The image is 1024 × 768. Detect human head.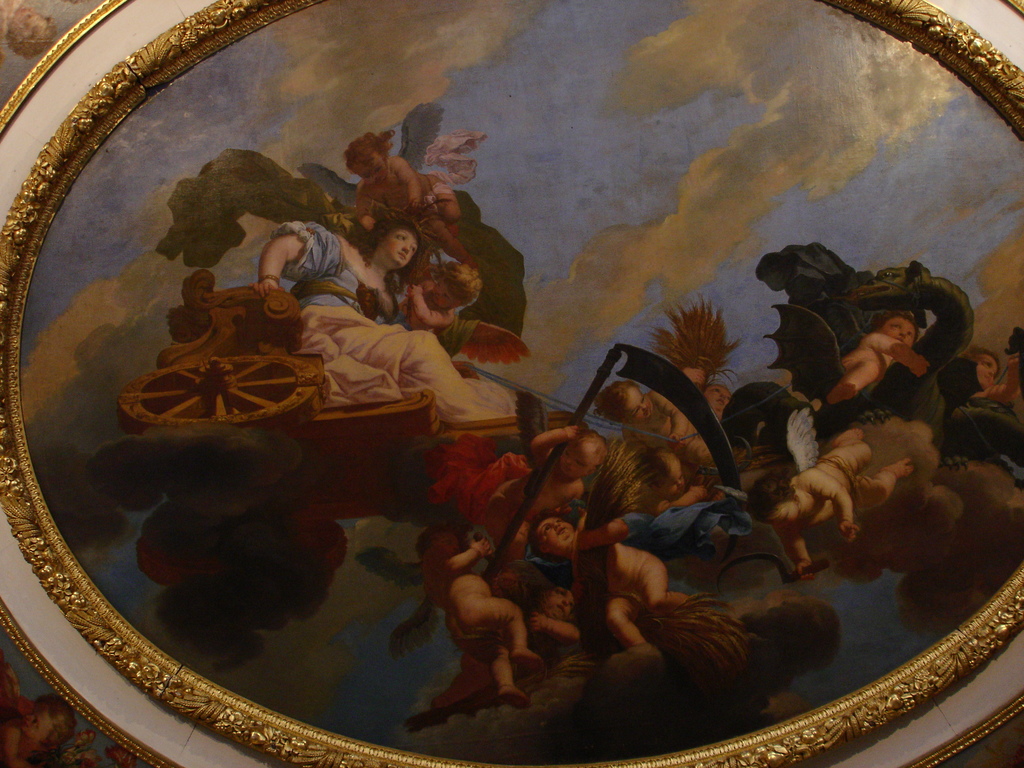
Detection: box(19, 698, 82, 755).
